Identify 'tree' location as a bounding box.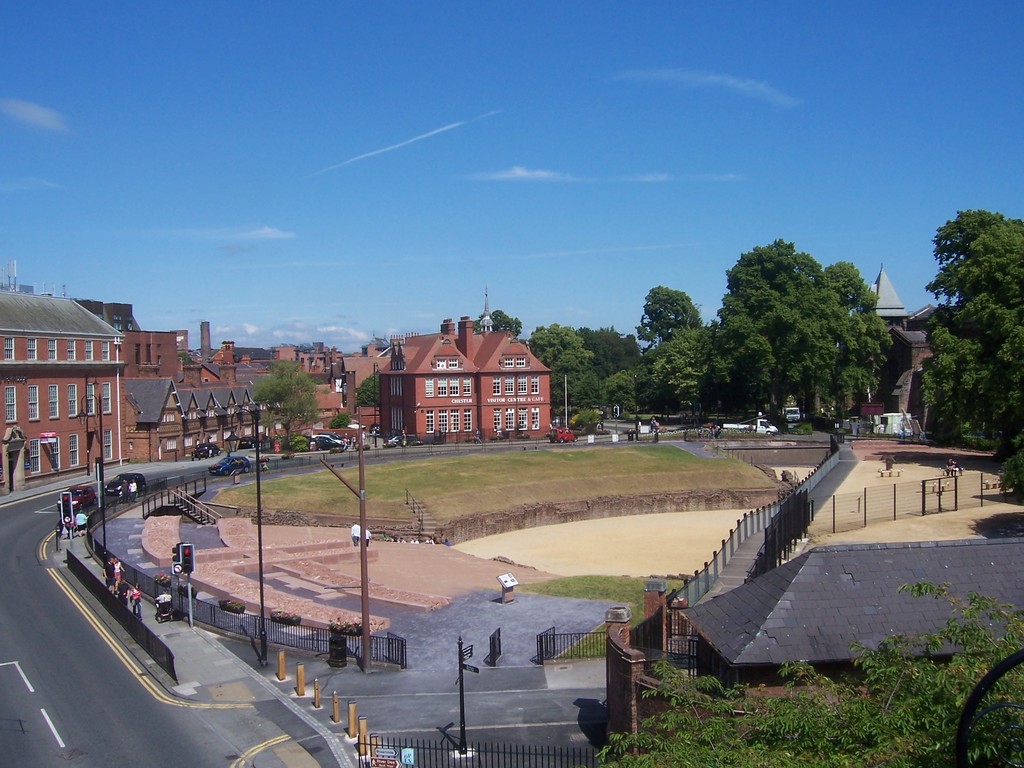
locate(239, 360, 320, 468).
